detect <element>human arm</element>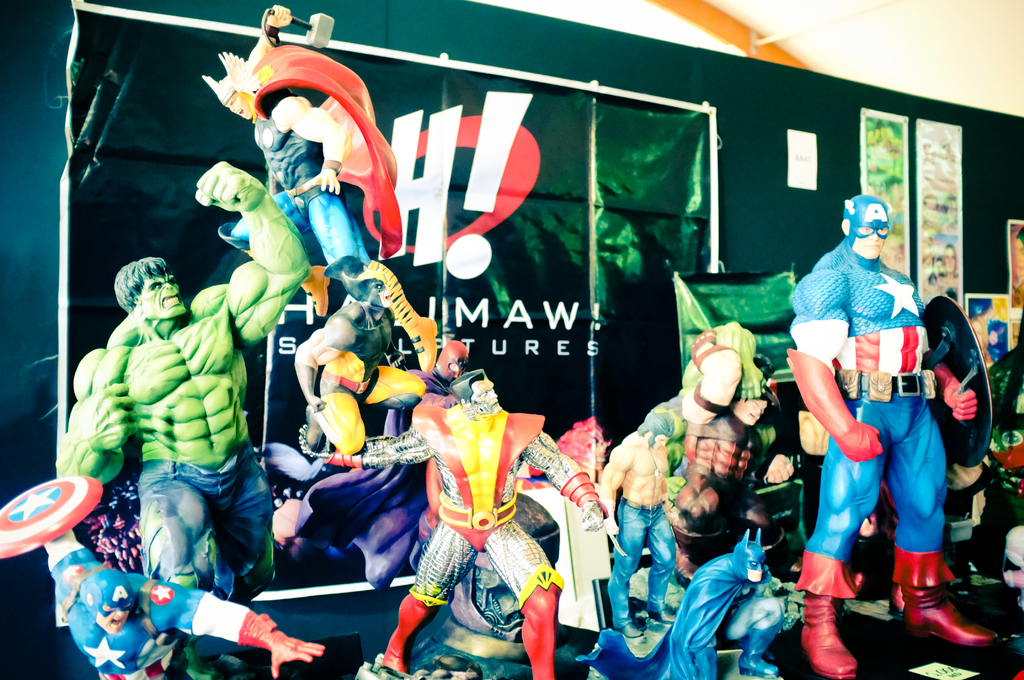
crop(784, 267, 889, 462)
